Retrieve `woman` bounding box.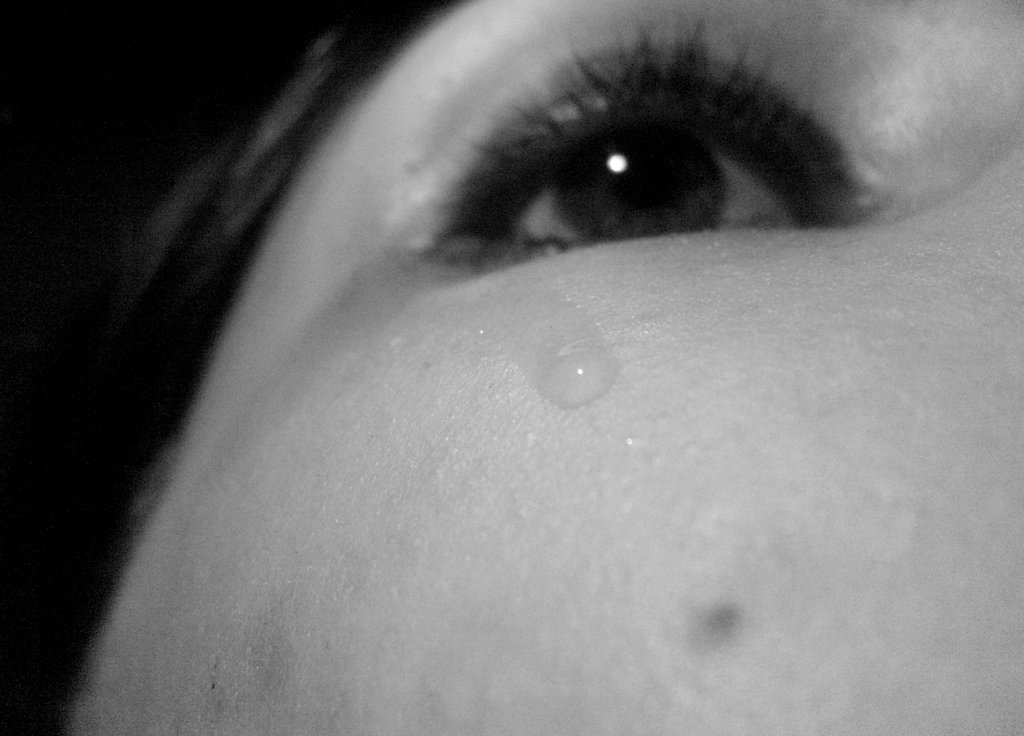
Bounding box: bbox=[14, 5, 1020, 714].
